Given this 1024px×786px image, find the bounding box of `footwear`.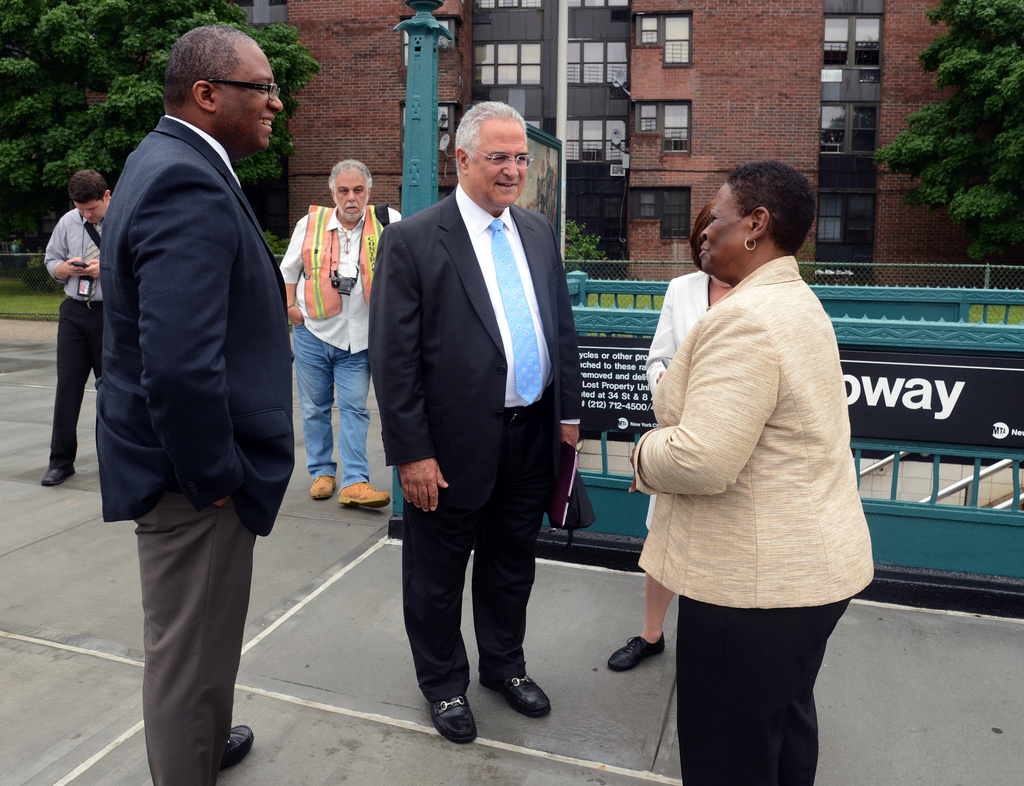
(431,692,483,744).
